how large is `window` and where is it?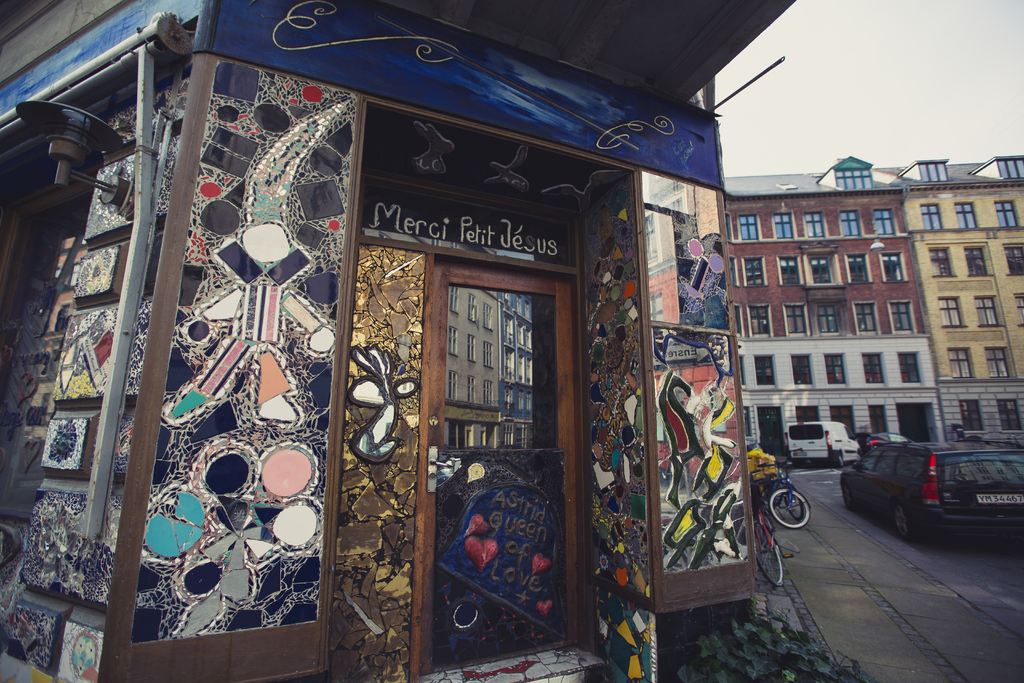
Bounding box: (left=1002, top=400, right=1023, bottom=432).
